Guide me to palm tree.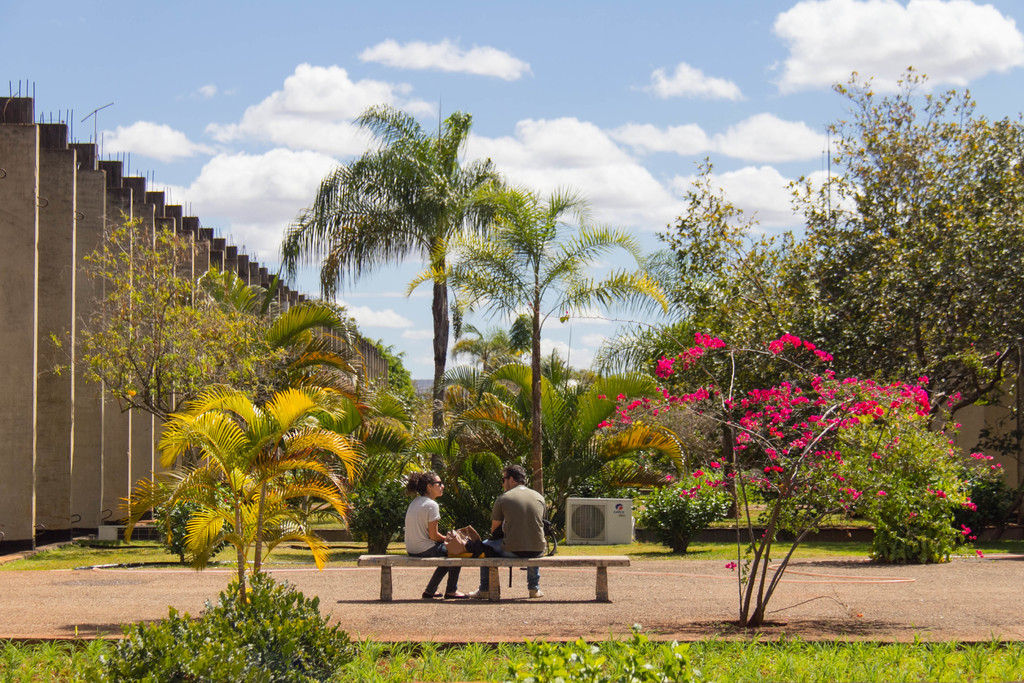
Guidance: {"left": 449, "top": 206, "right": 623, "bottom": 500}.
